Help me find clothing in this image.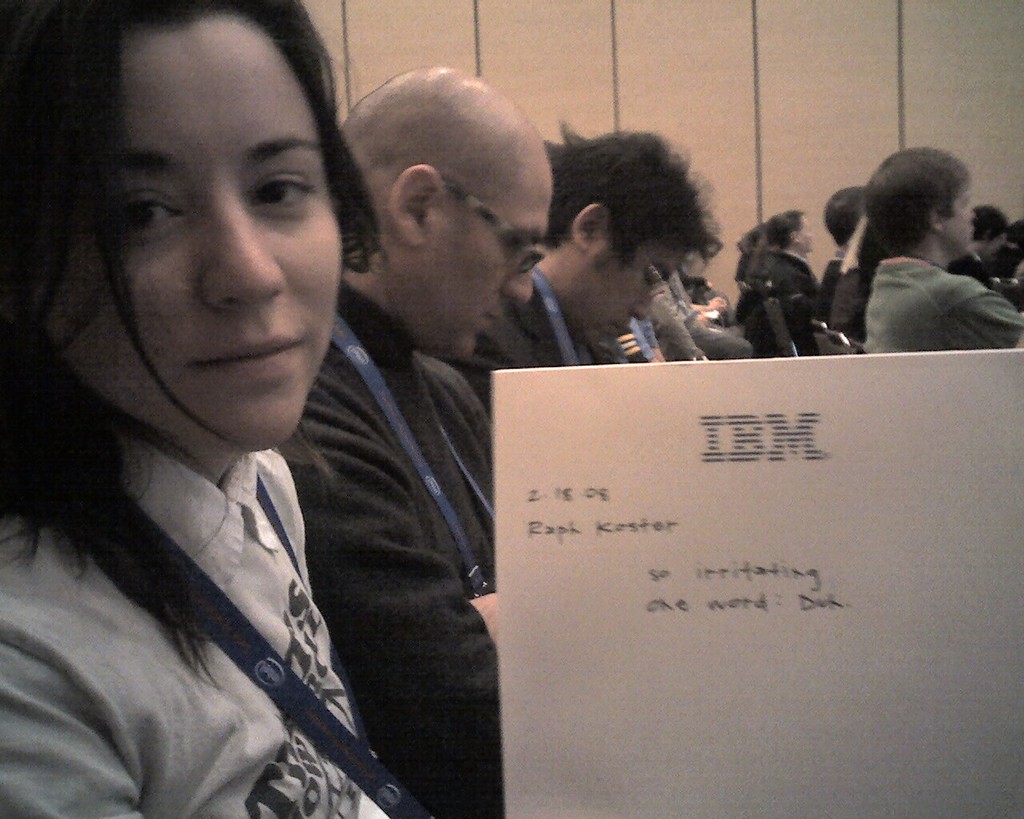
Found it: bbox(0, 440, 369, 818).
